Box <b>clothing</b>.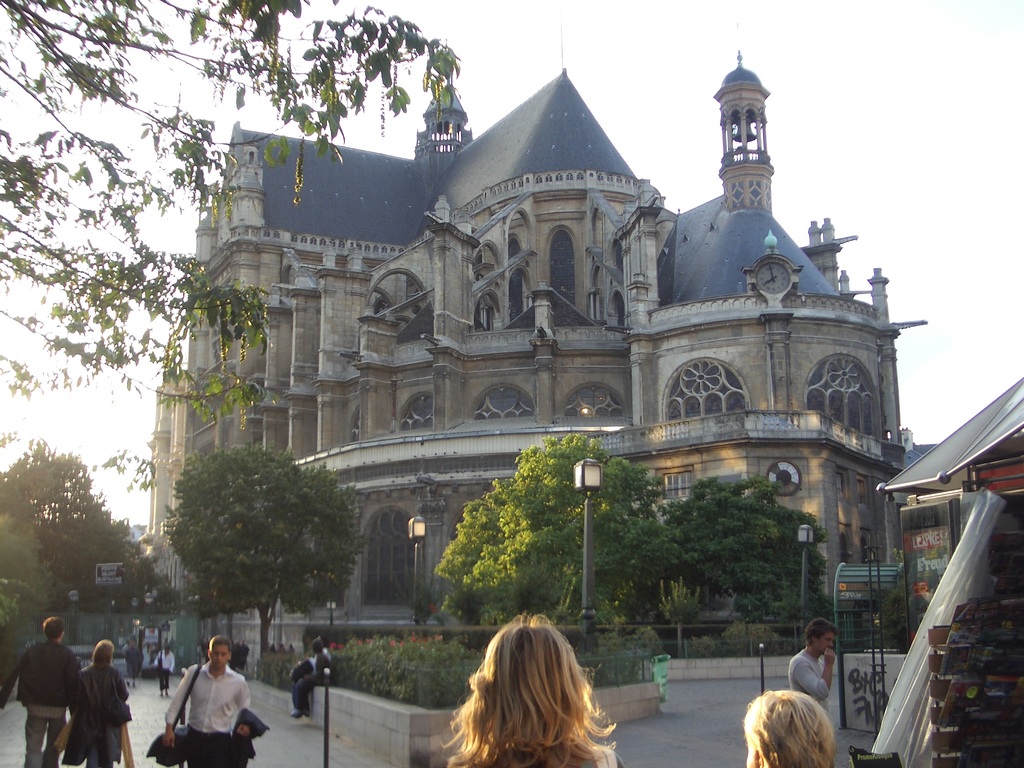
detection(160, 666, 244, 759).
